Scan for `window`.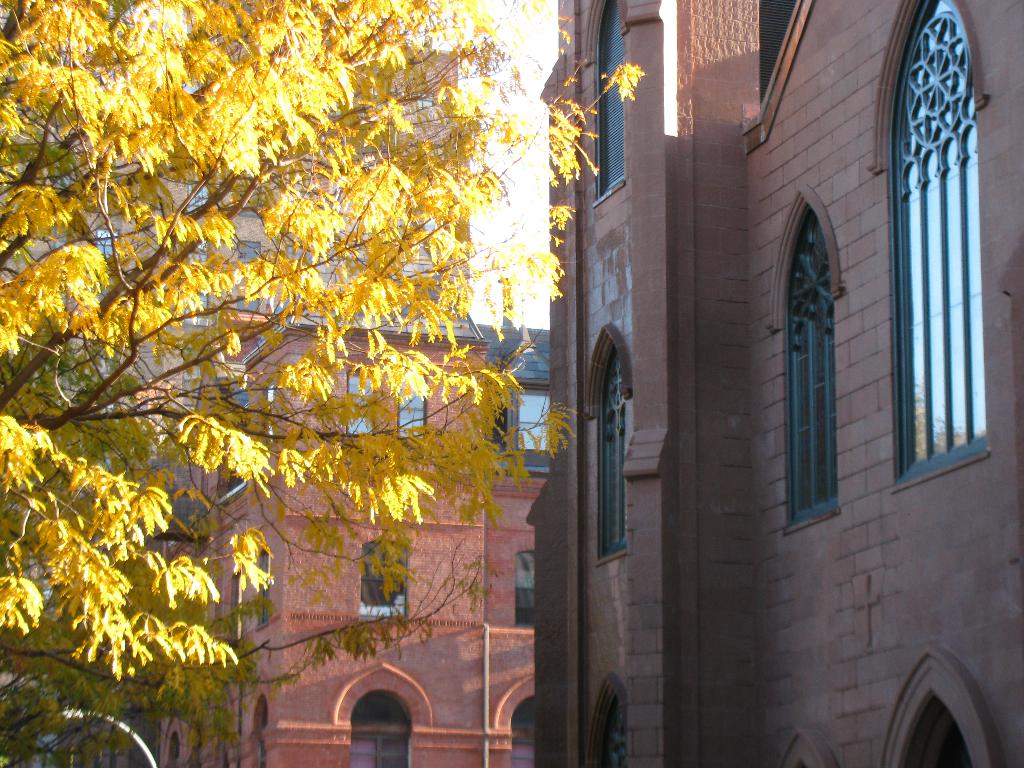
Scan result: {"left": 354, "top": 691, "right": 411, "bottom": 724}.
